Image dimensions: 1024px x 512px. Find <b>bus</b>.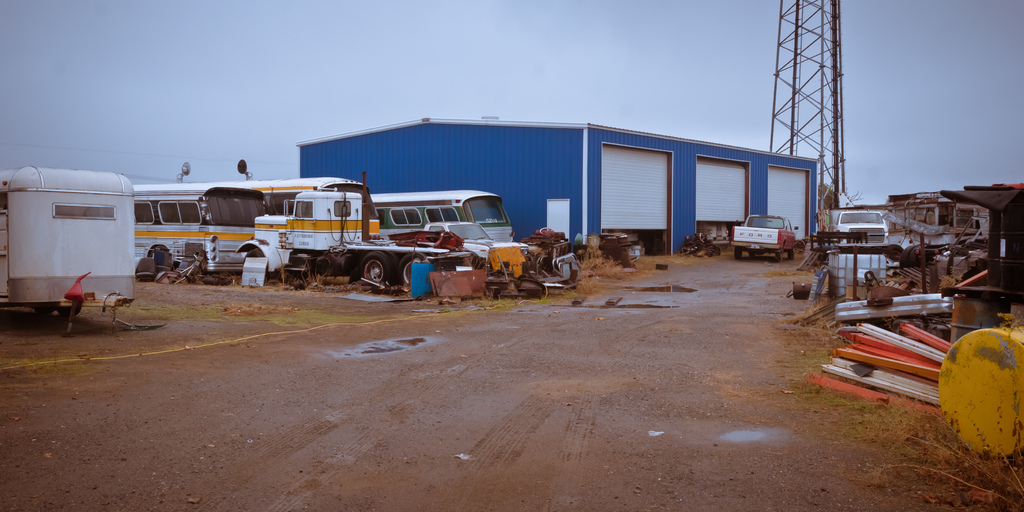
<bbox>131, 186, 275, 280</bbox>.
